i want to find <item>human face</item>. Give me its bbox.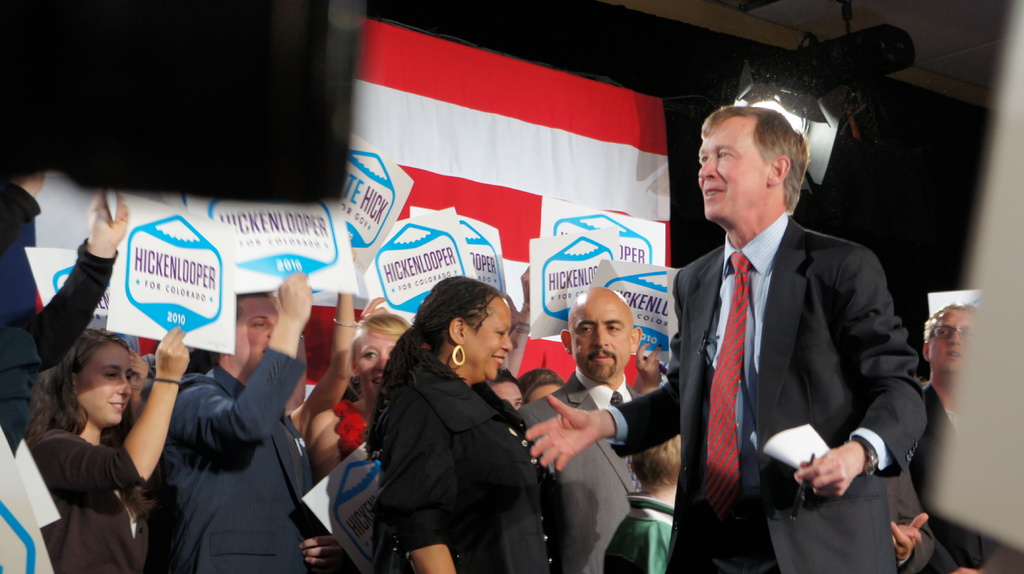
x1=465, y1=295, x2=516, y2=379.
